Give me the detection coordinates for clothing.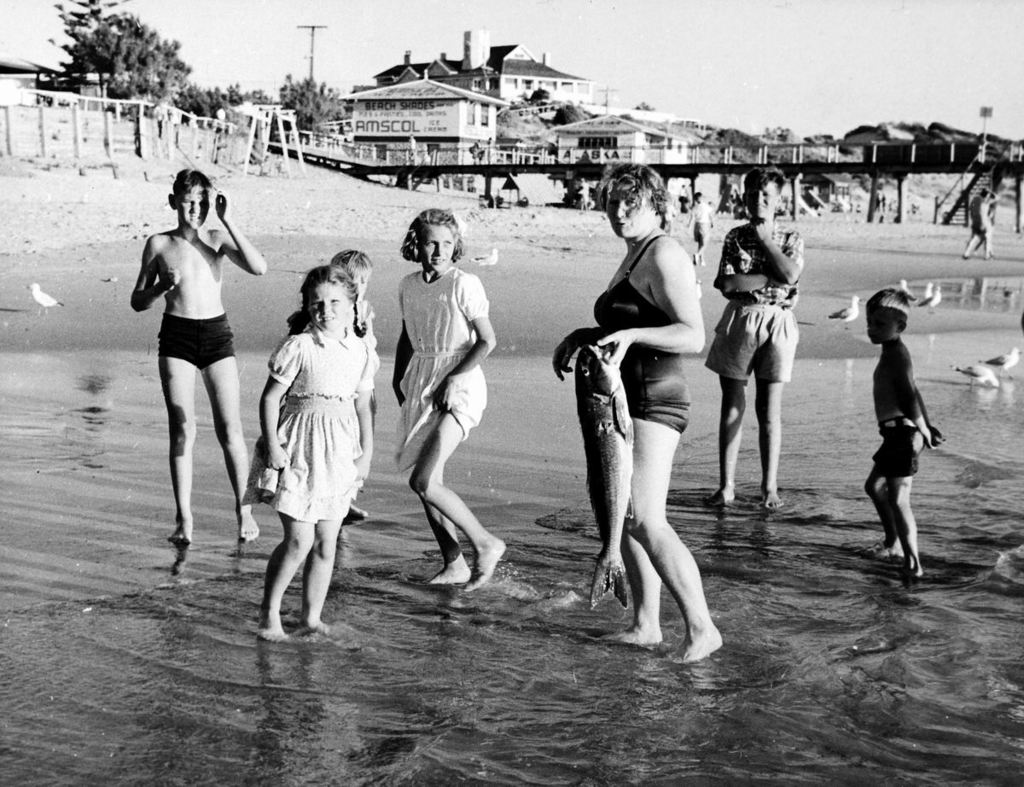
detection(393, 264, 503, 466).
